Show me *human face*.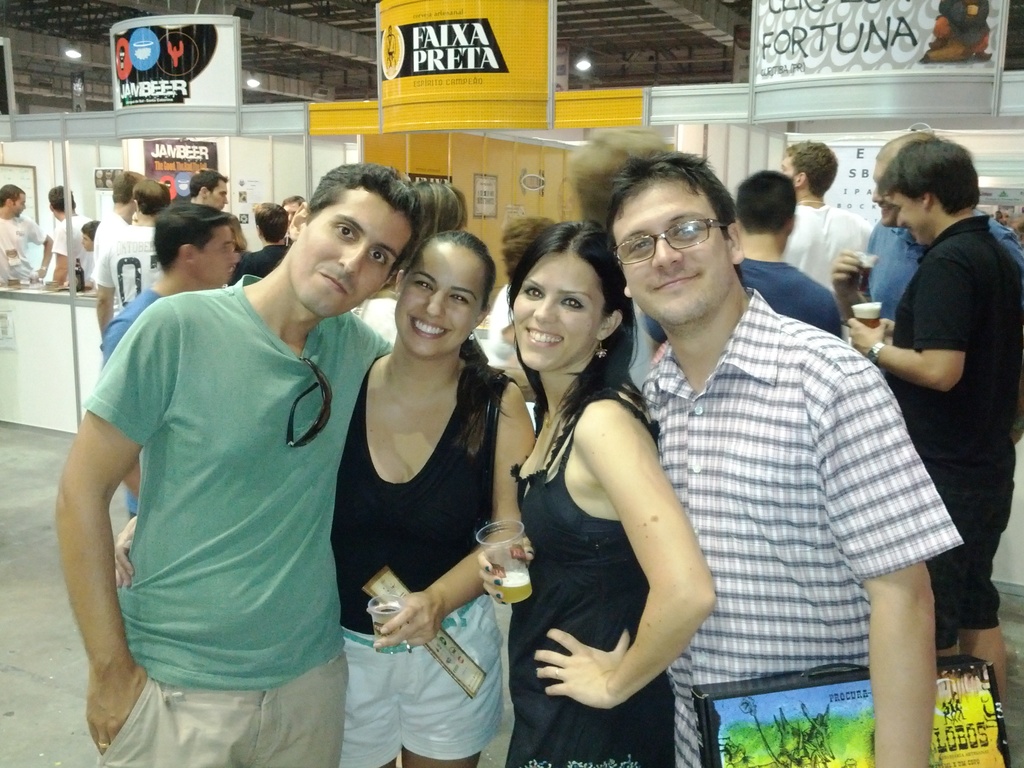
*human face* is here: 396,244,487,365.
